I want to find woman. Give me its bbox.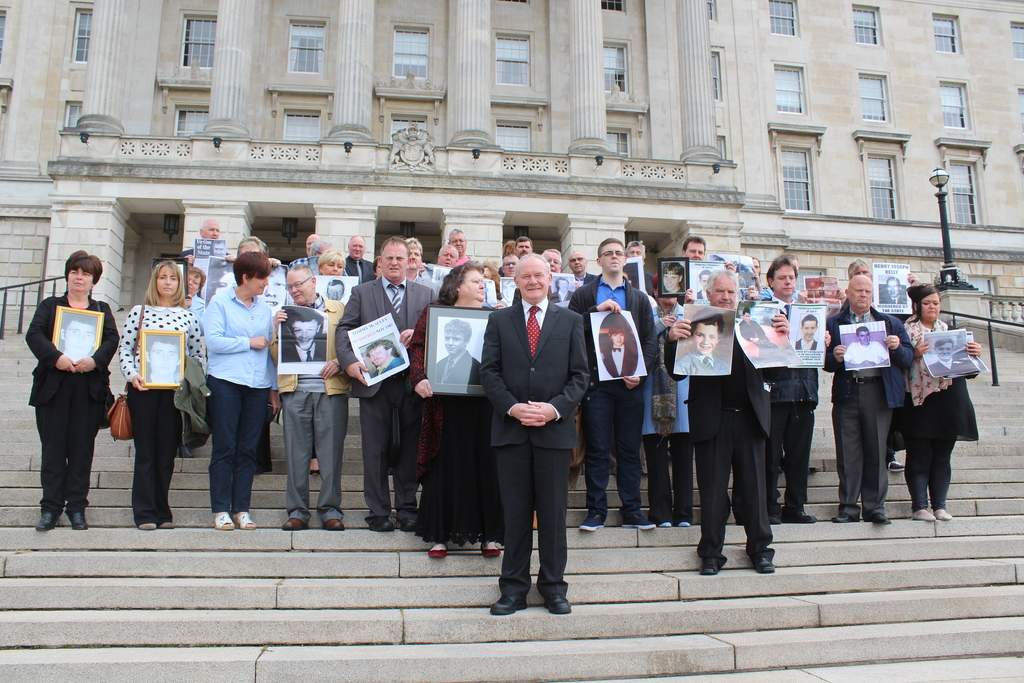
select_region(26, 246, 124, 531).
